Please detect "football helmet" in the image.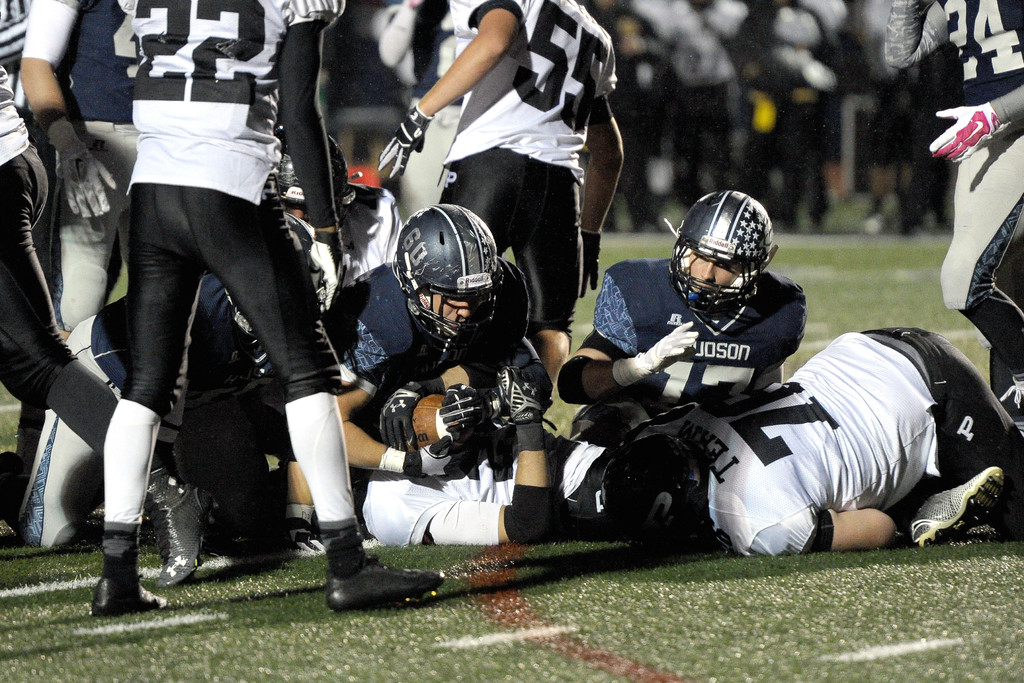
672:190:782:311.
